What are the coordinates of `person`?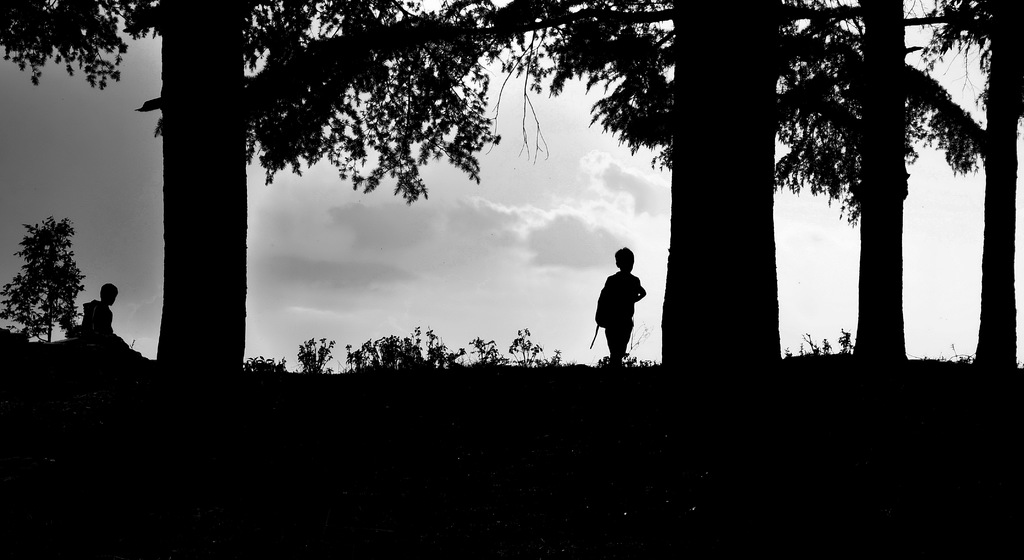
bbox=(76, 283, 120, 338).
